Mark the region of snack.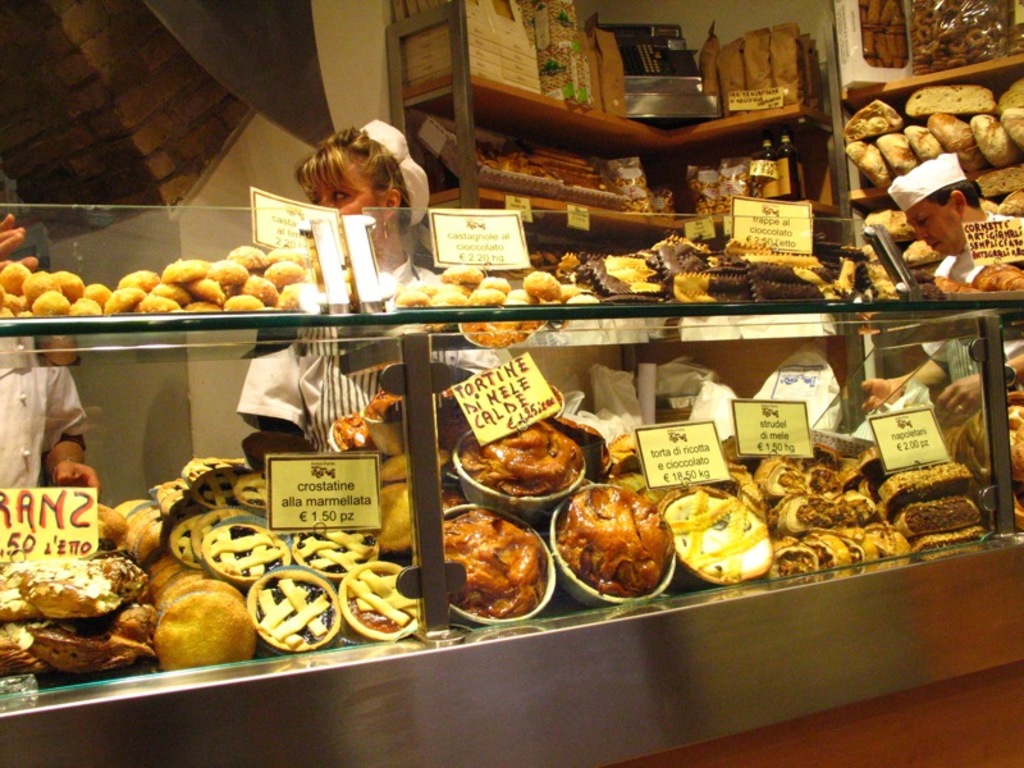
Region: <region>686, 168, 751, 211</region>.
